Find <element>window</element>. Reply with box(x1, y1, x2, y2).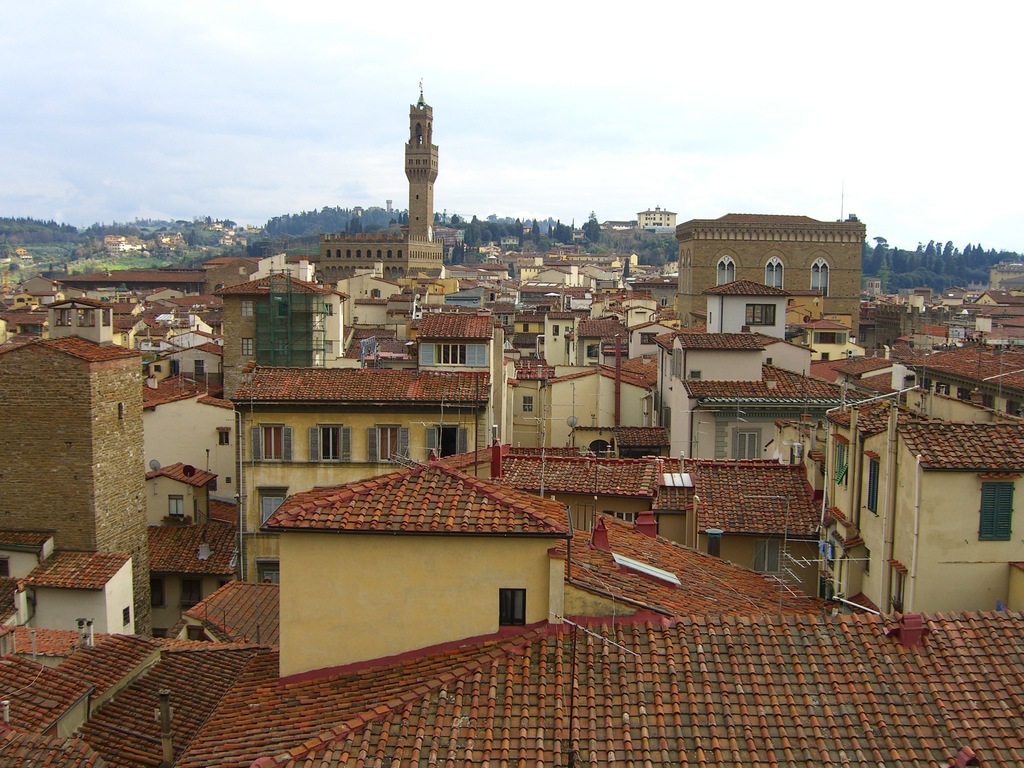
box(865, 456, 879, 515).
